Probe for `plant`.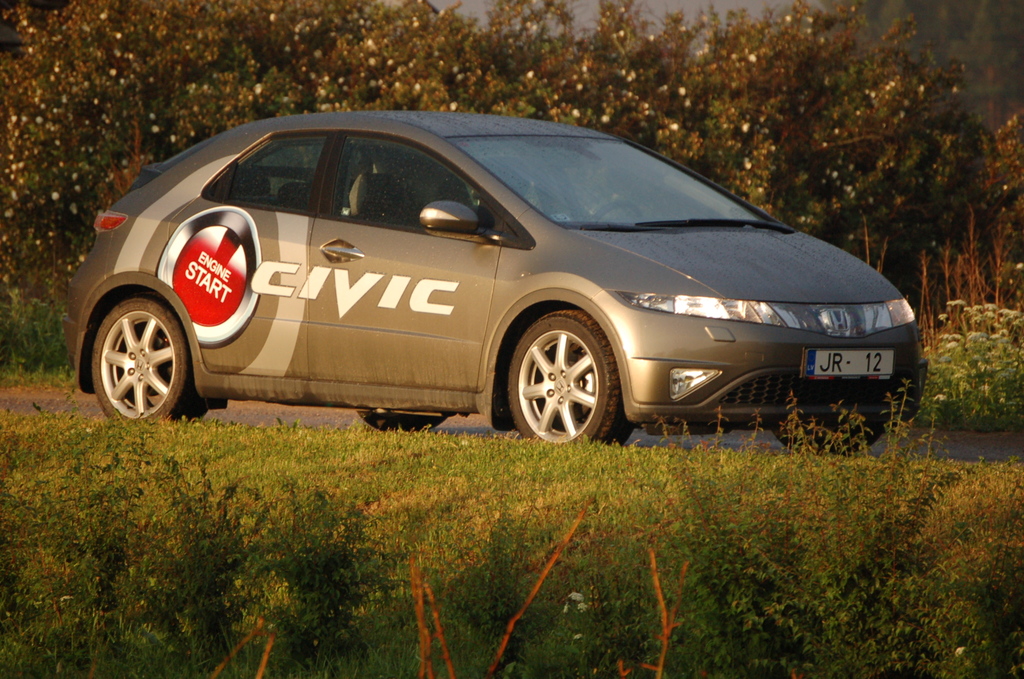
Probe result: BBox(855, 196, 1015, 382).
